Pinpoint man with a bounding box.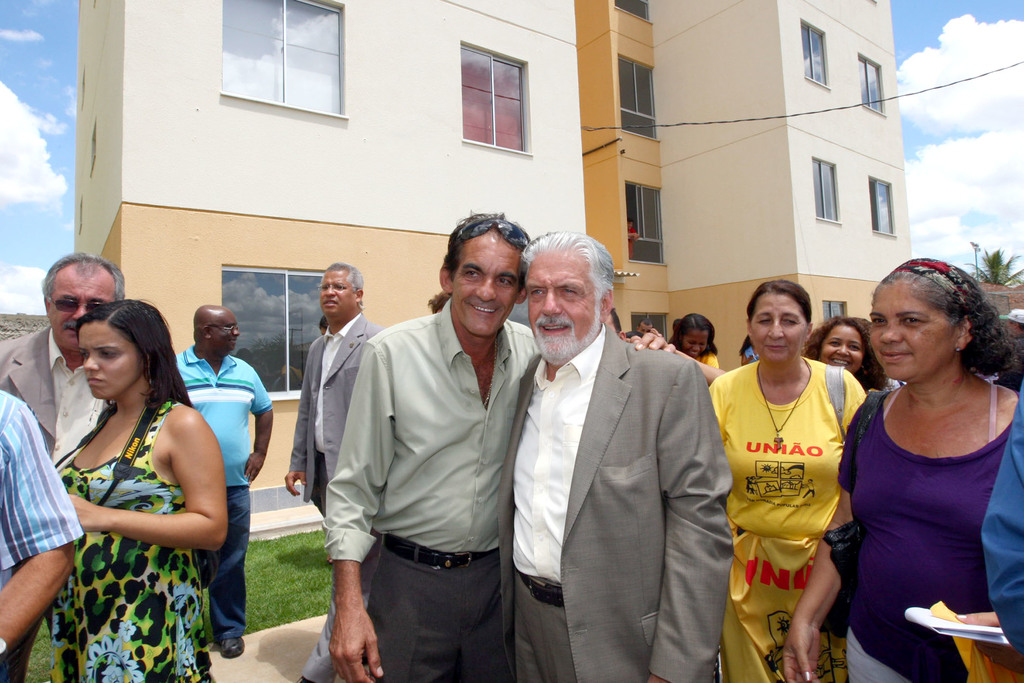
left=499, top=231, right=732, bottom=682.
